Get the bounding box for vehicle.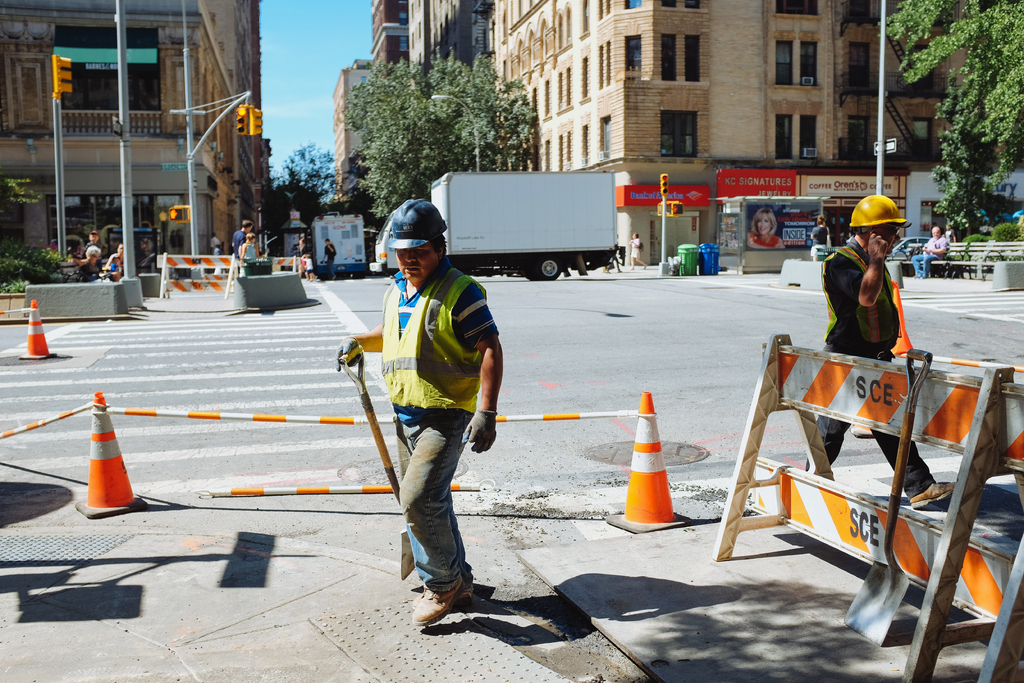
left=314, top=211, right=367, bottom=278.
